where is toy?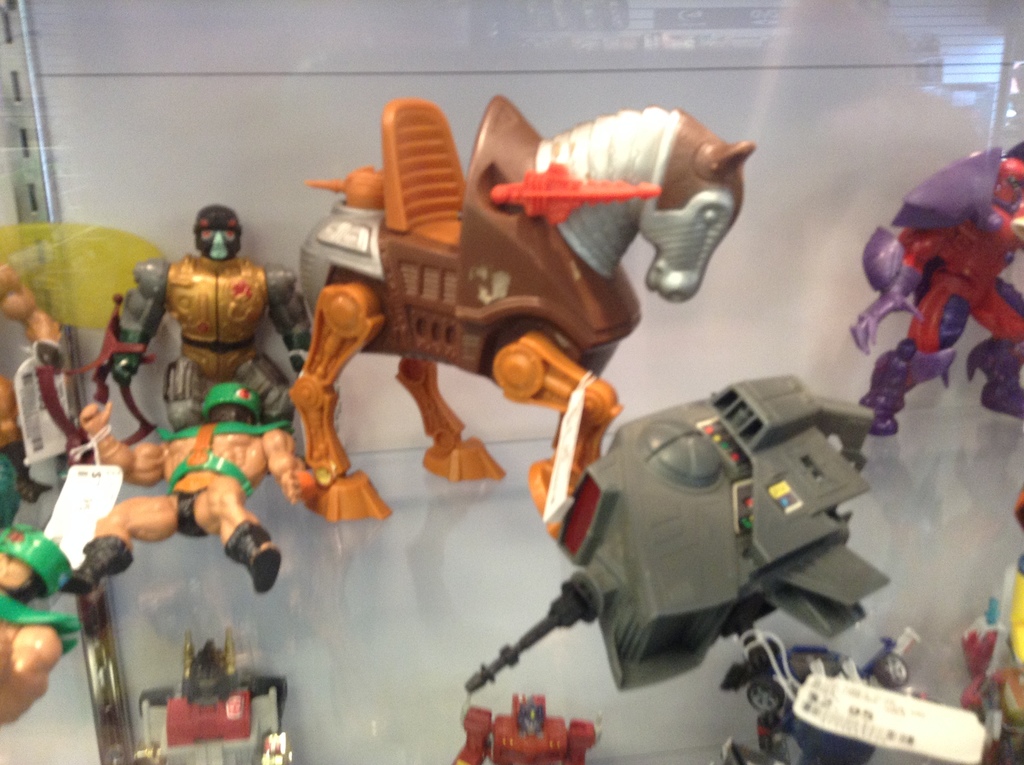
pyautogui.locateOnScreen(109, 208, 339, 436).
